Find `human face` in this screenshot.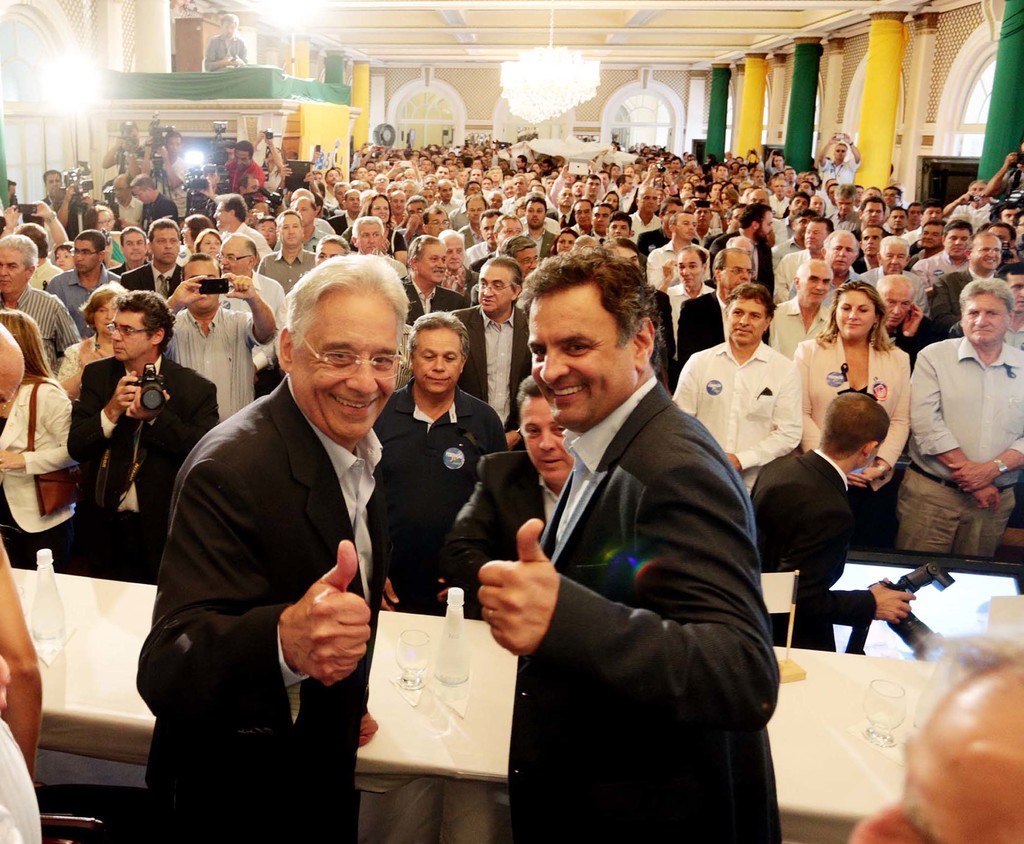
The bounding box for `human face` is left=412, top=328, right=461, bottom=394.
